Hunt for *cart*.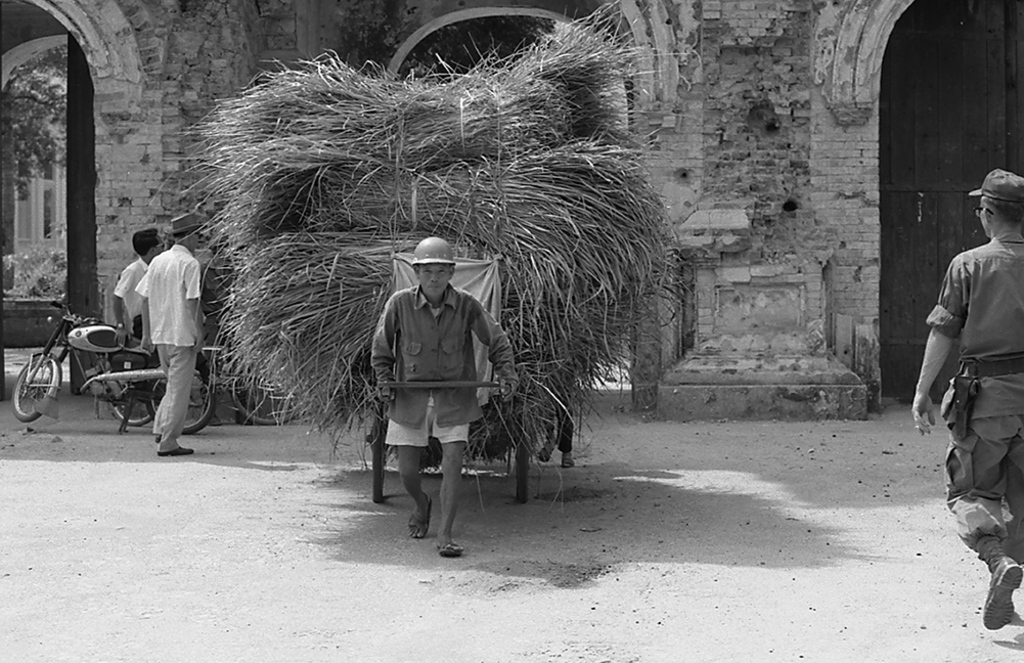
Hunted down at rect(366, 258, 530, 506).
